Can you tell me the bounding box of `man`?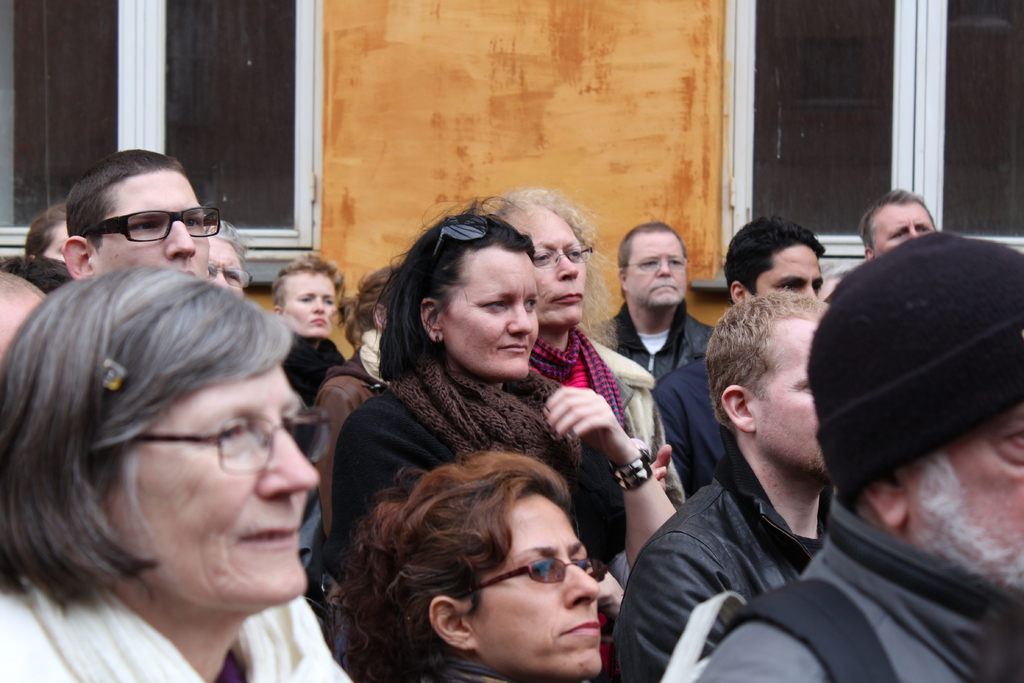
[left=202, top=217, right=250, bottom=299].
